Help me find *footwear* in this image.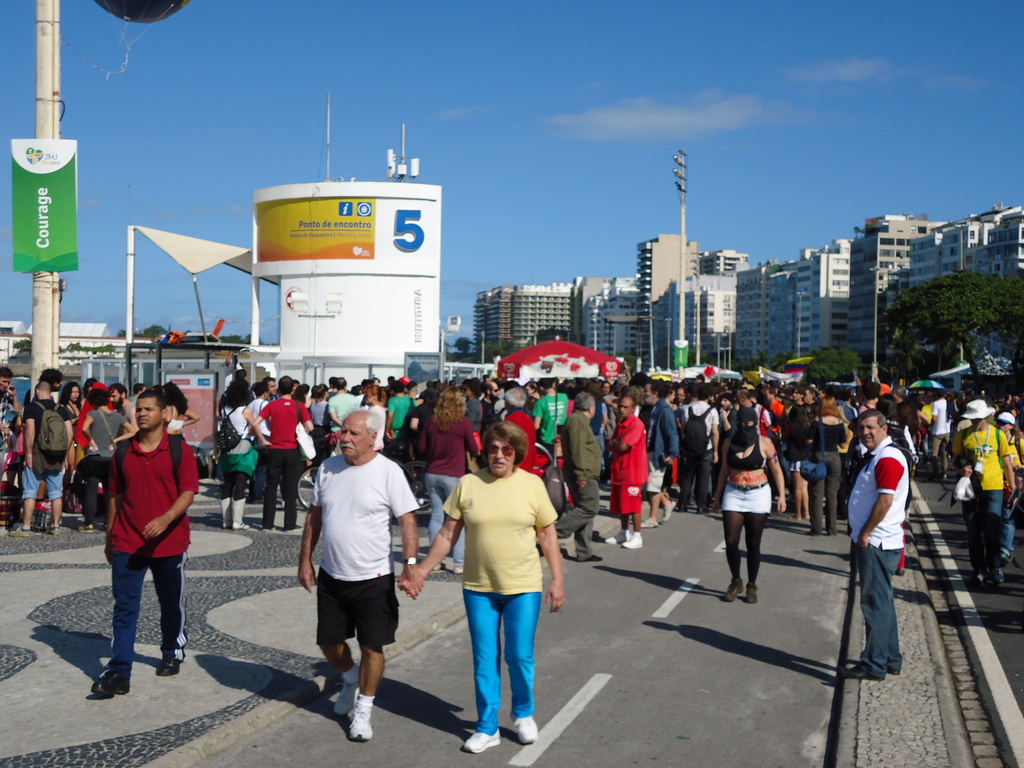
Found it: <box>74,523,98,535</box>.
